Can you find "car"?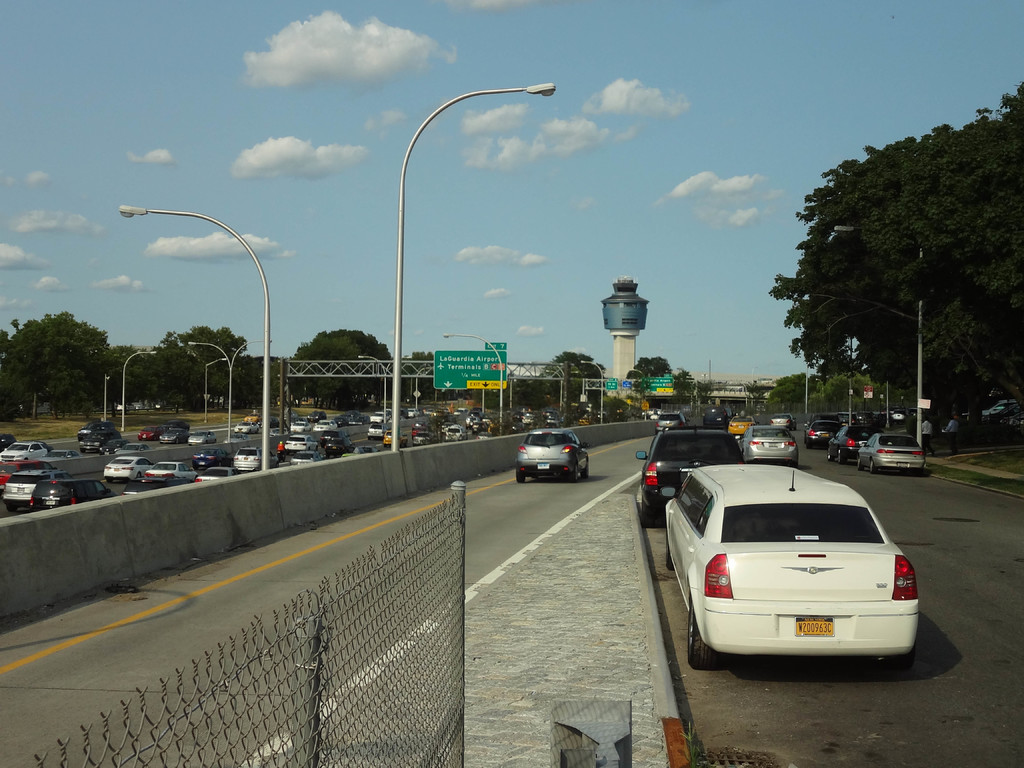
Yes, bounding box: {"left": 664, "top": 469, "right": 940, "bottom": 682}.
